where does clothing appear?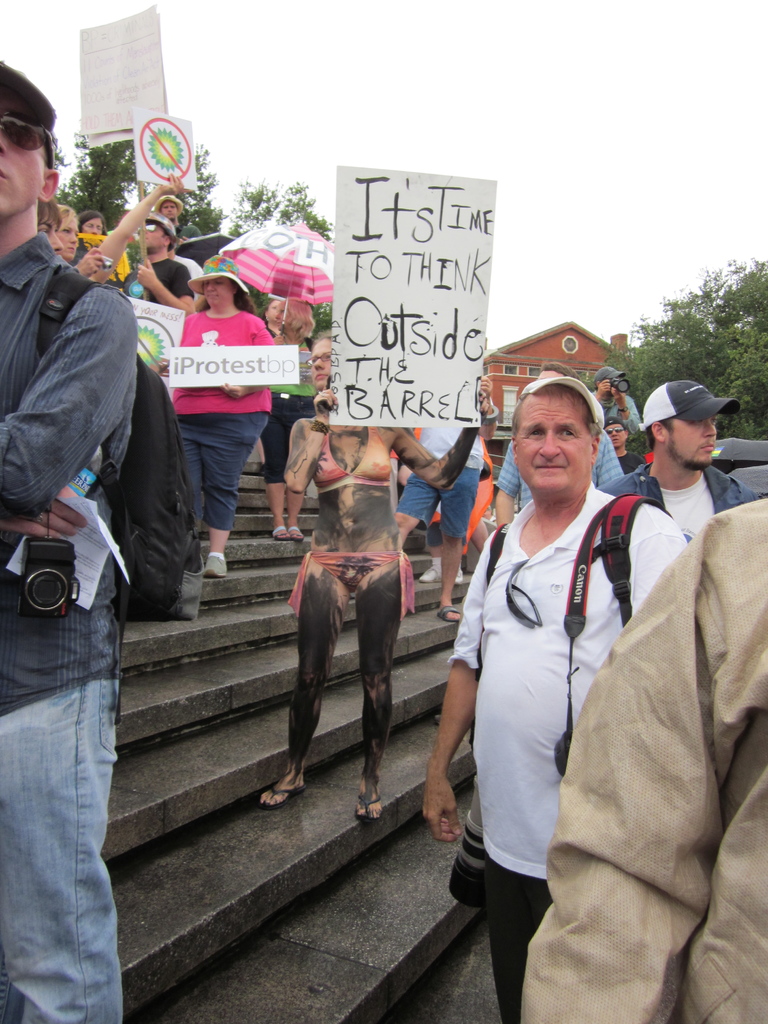
Appears at bbox(288, 428, 419, 616).
